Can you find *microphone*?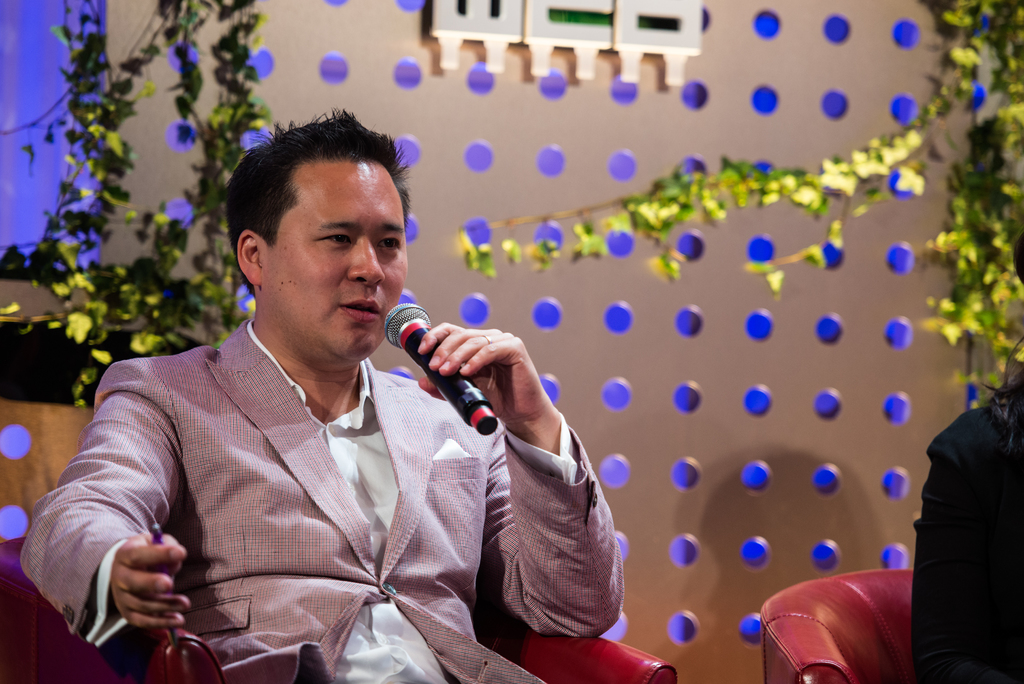
Yes, bounding box: 383:300:499:437.
